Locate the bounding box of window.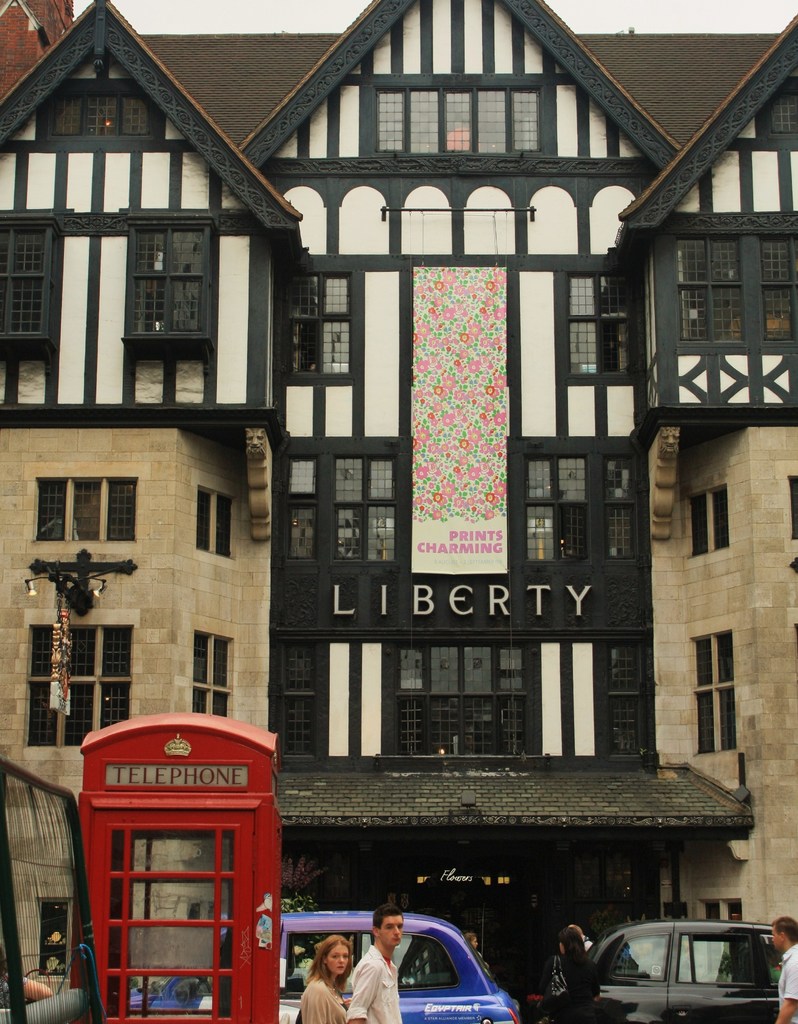
Bounding box: bbox=[191, 632, 229, 719].
